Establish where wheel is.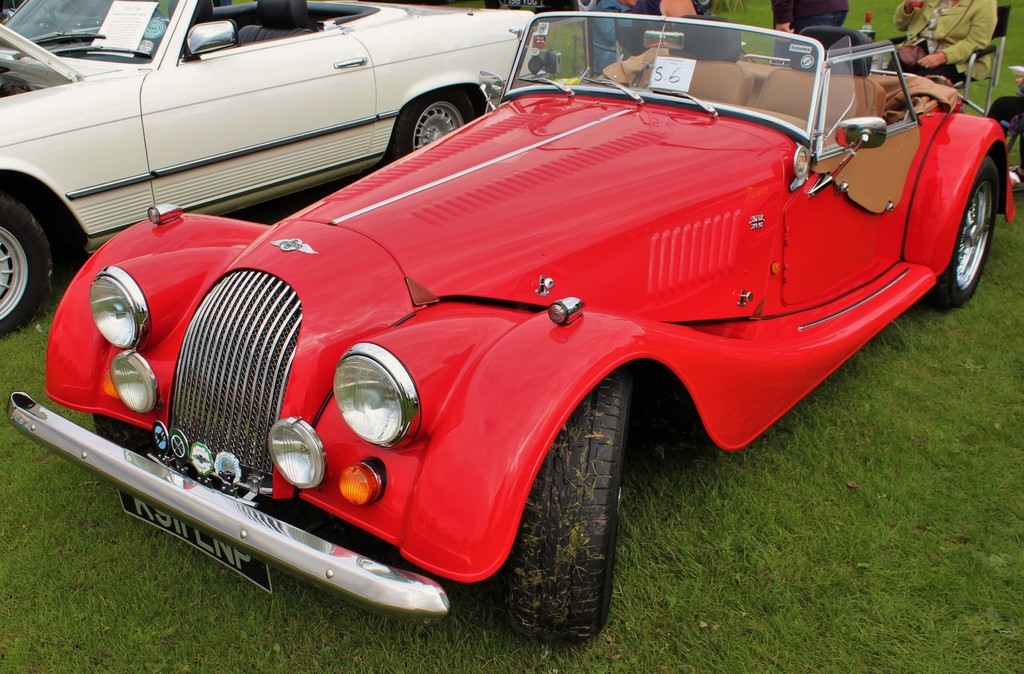
Established at [left=698, top=0, right=711, bottom=8].
